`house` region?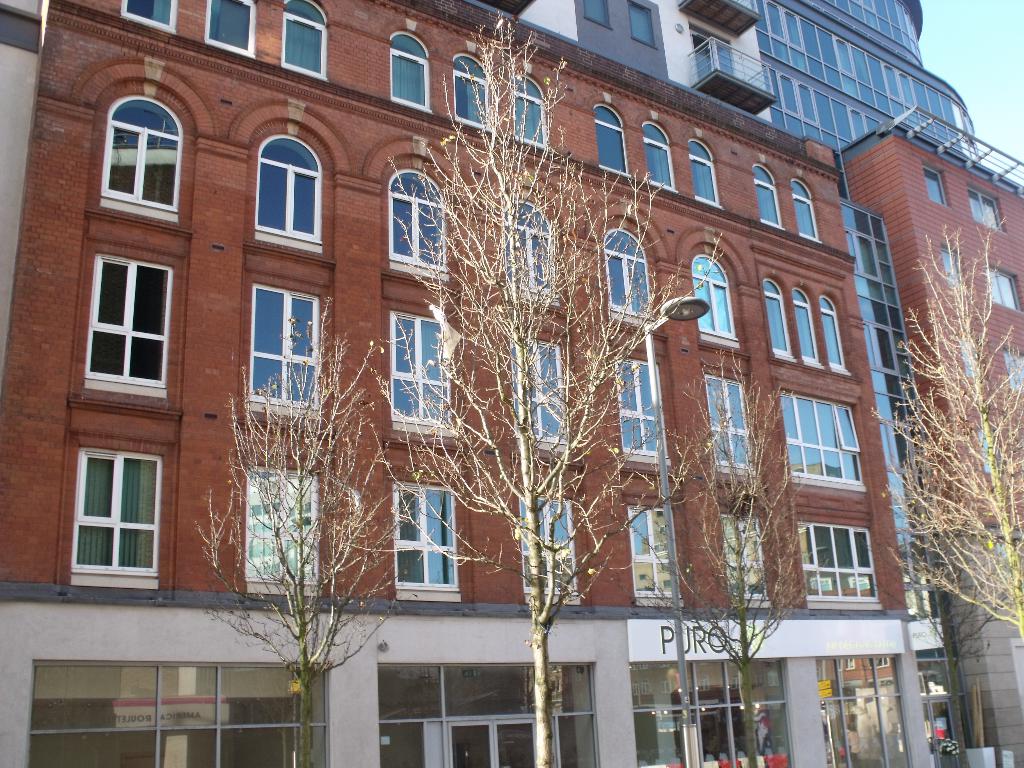
rect(760, 0, 982, 159)
